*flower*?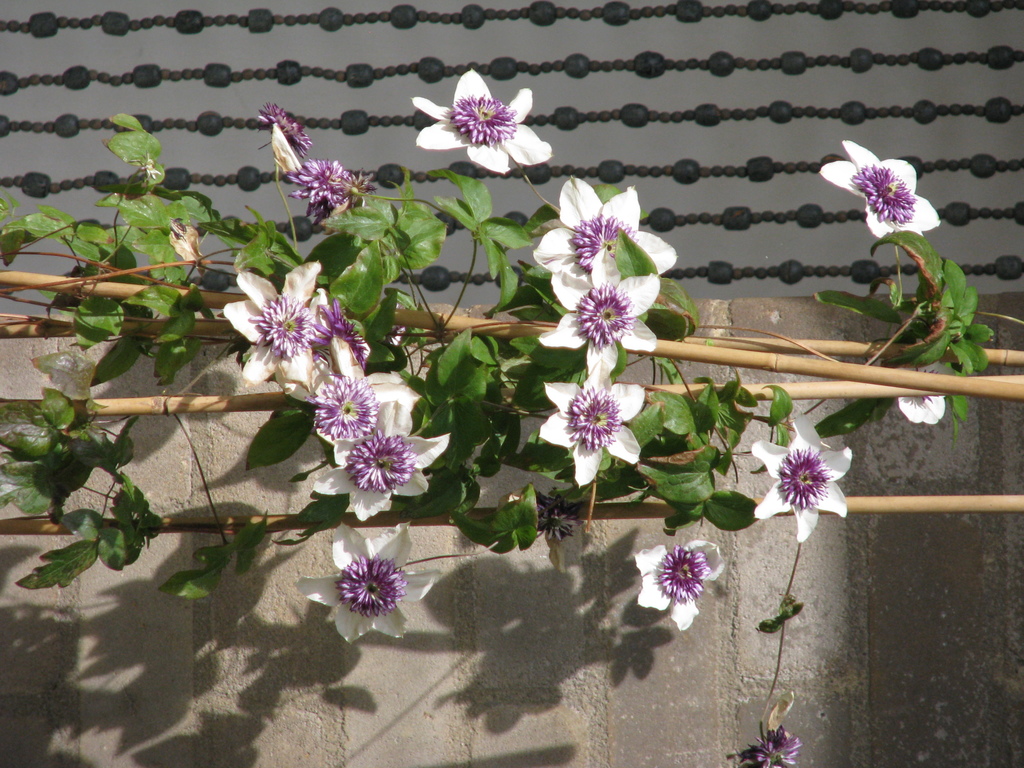
897, 396, 947, 427
